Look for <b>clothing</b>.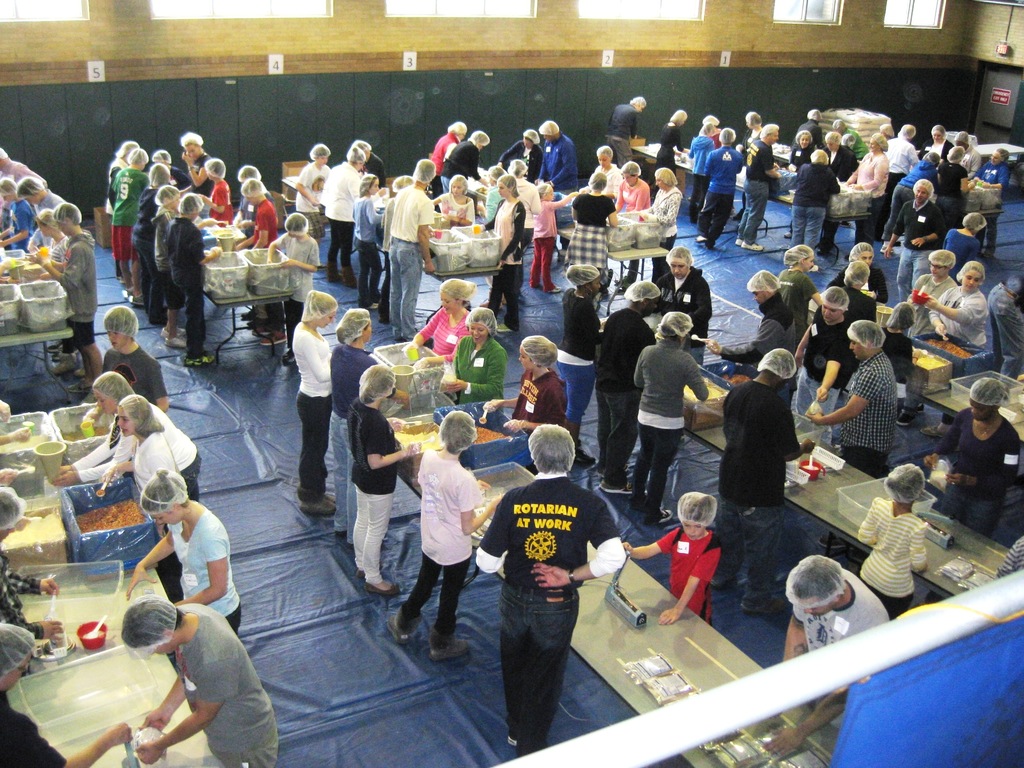
Found: bbox=(788, 161, 842, 253).
